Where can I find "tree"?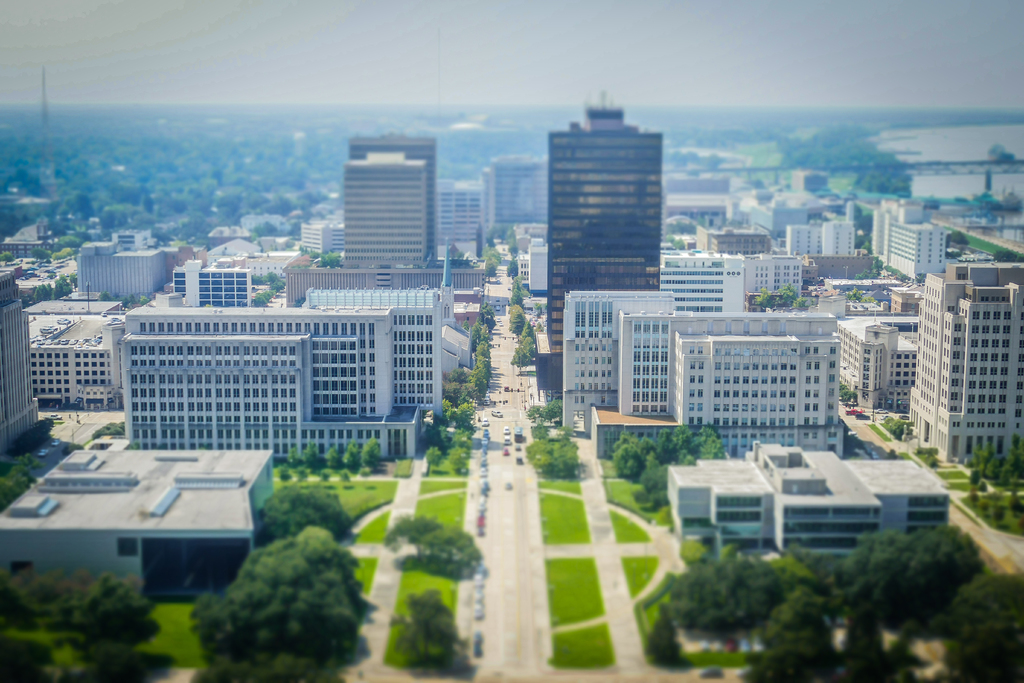
You can find it at 759 591 831 646.
